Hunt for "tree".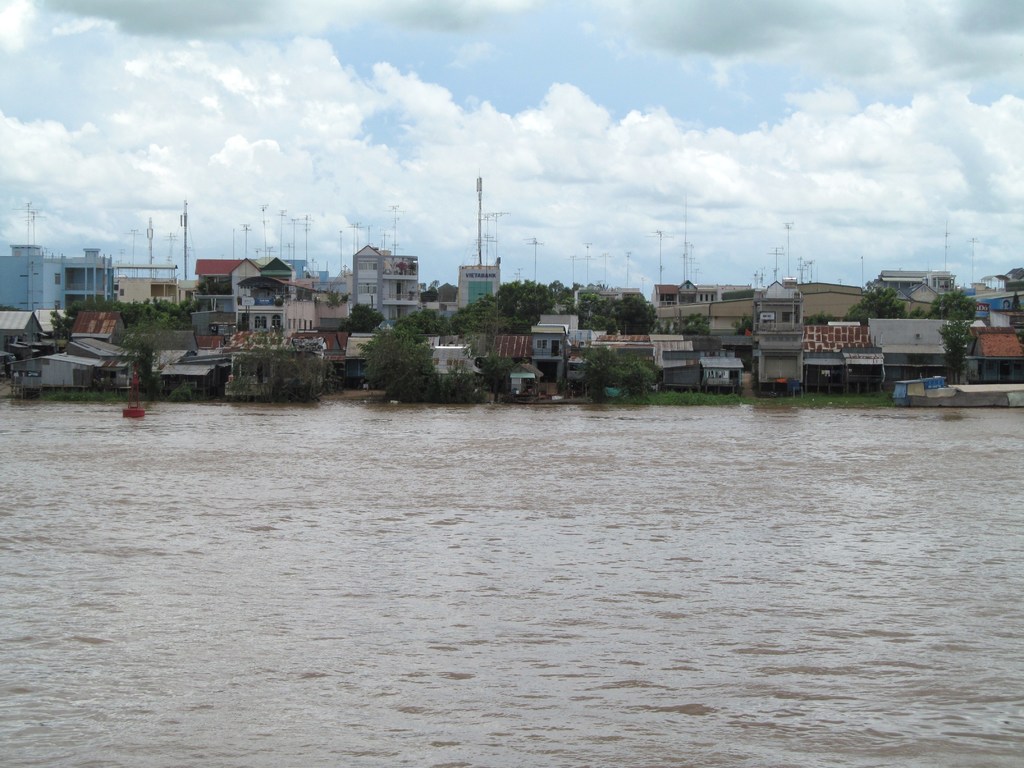
Hunted down at (left=580, top=286, right=659, bottom=342).
